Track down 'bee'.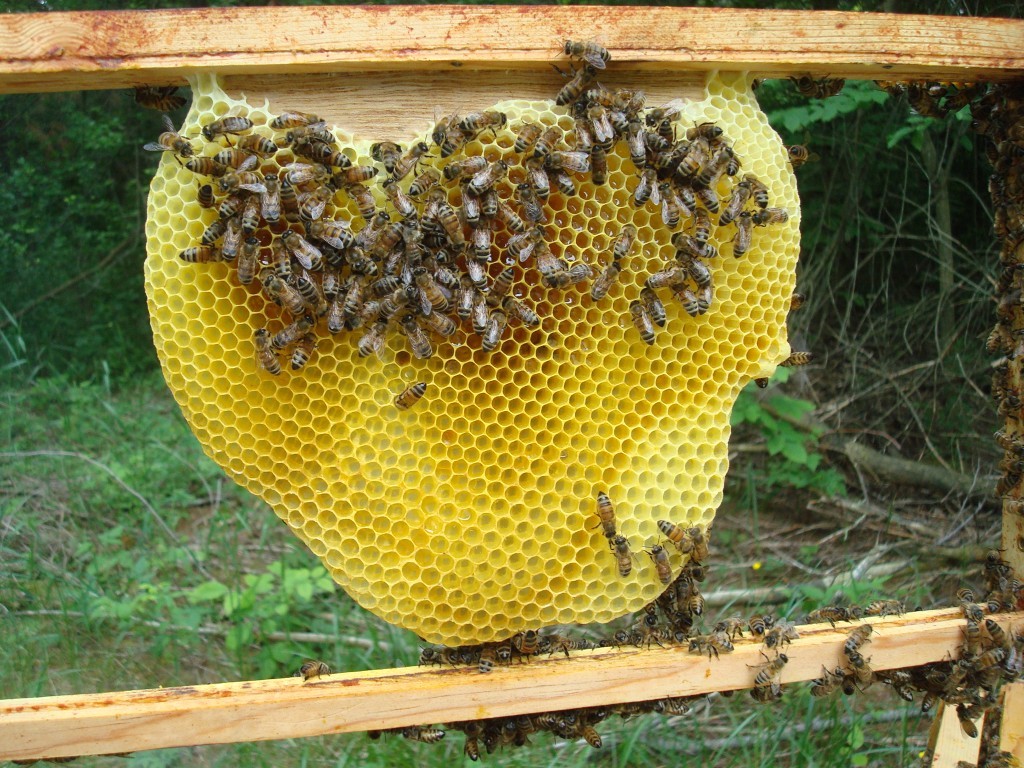
Tracked to Rect(480, 257, 518, 318).
